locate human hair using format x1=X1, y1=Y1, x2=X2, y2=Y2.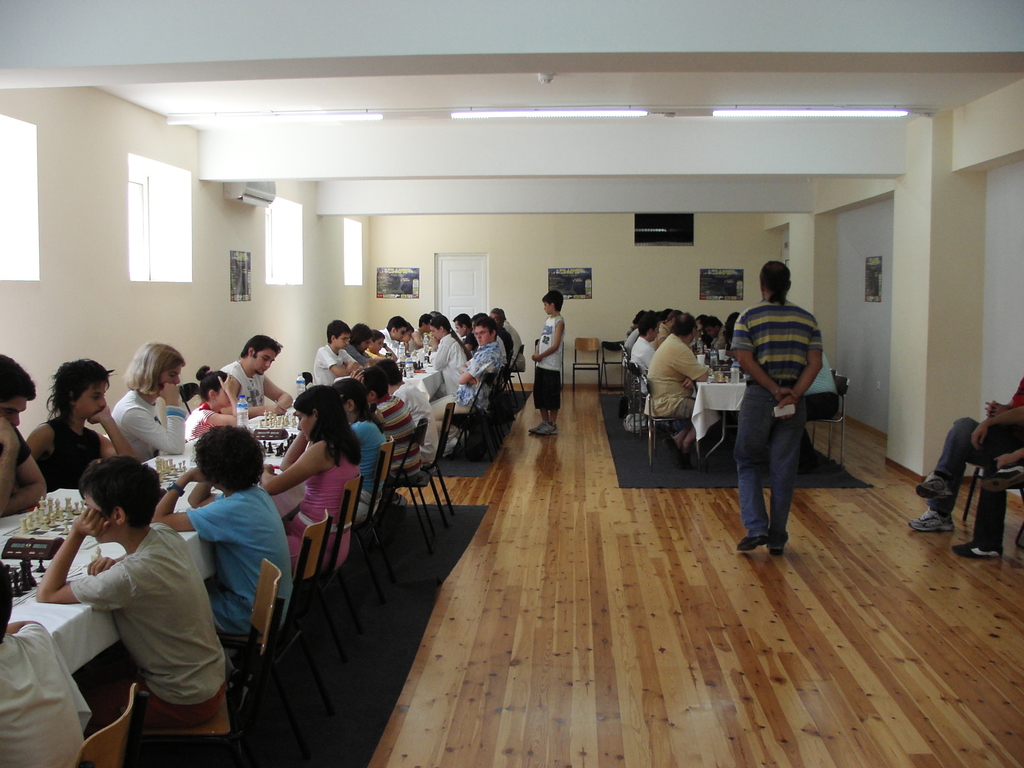
x1=193, y1=365, x2=230, y2=403.
